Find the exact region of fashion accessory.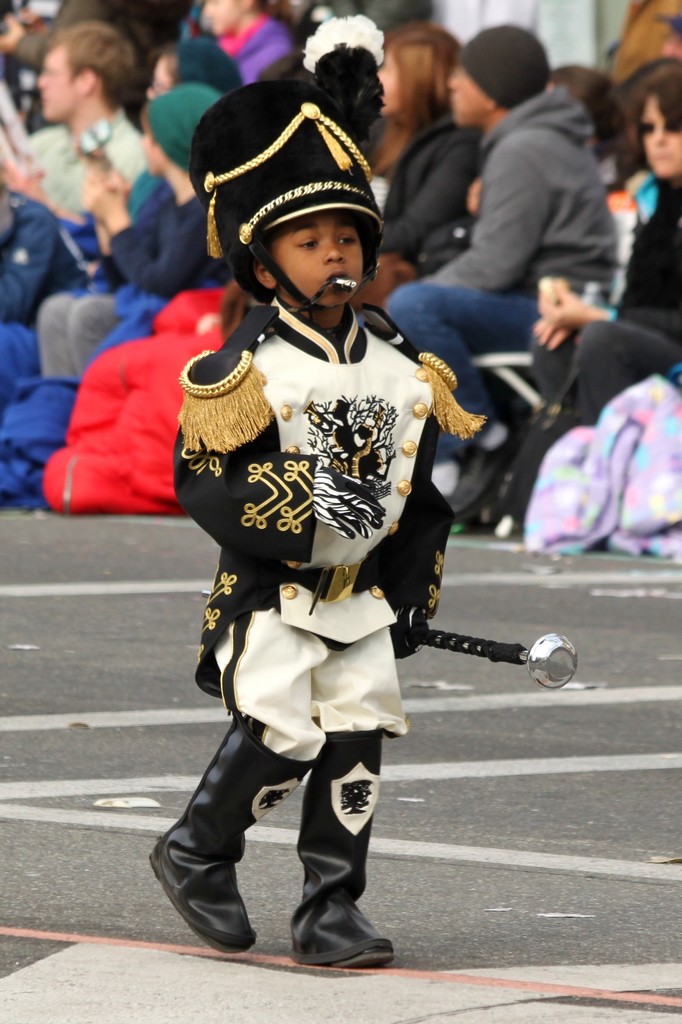
Exact region: 148:713:315:956.
